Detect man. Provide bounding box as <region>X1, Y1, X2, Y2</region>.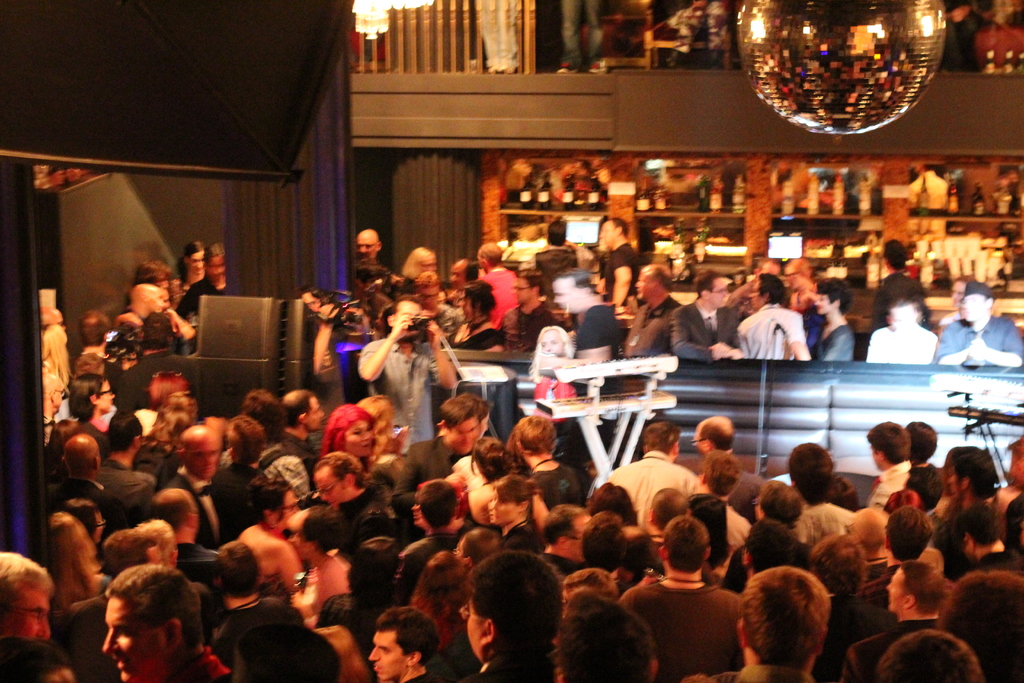
<region>554, 270, 612, 364</region>.
